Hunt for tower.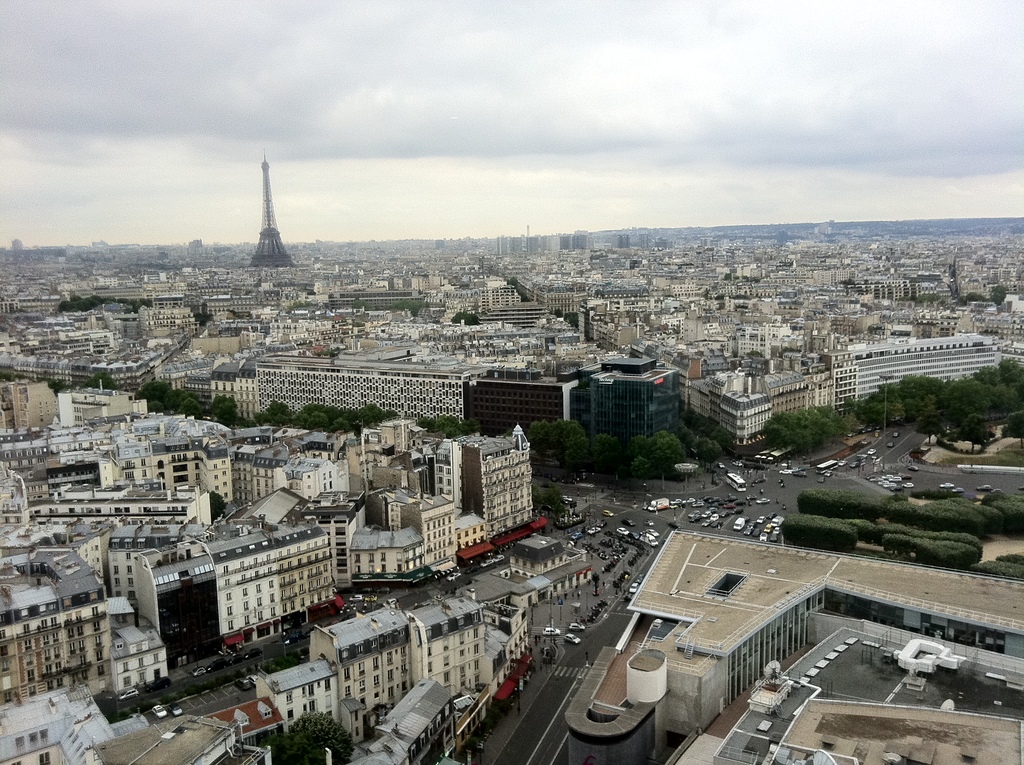
Hunted down at 248:147:294:265.
